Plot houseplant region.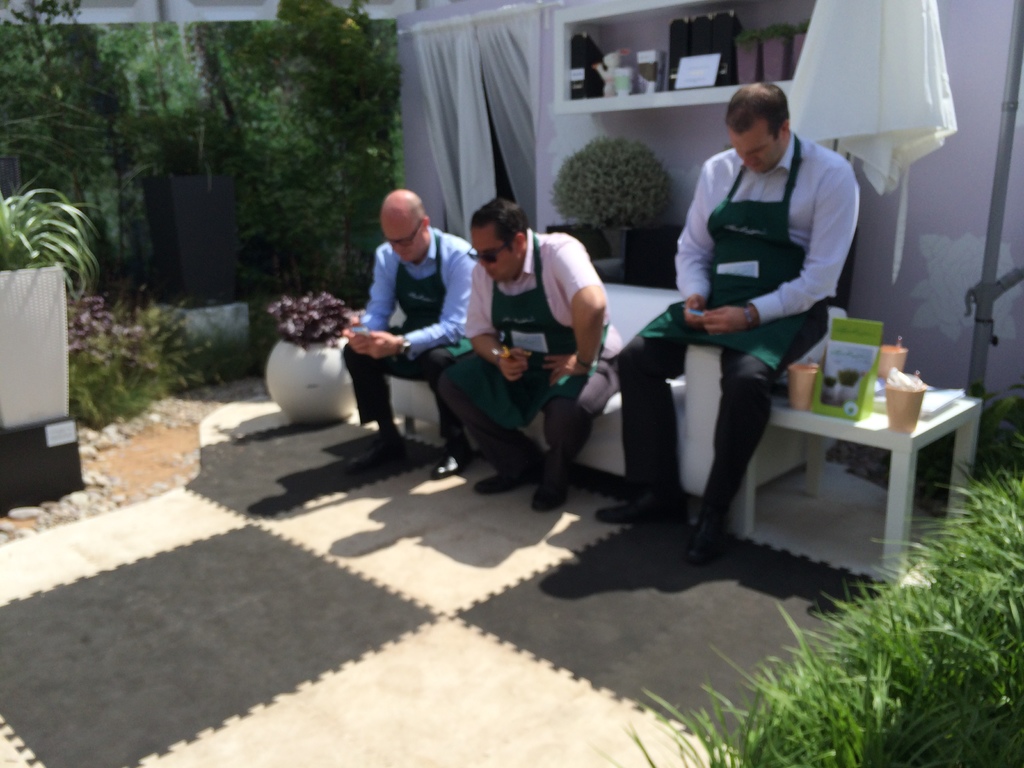
Plotted at bbox=(794, 16, 810, 66).
